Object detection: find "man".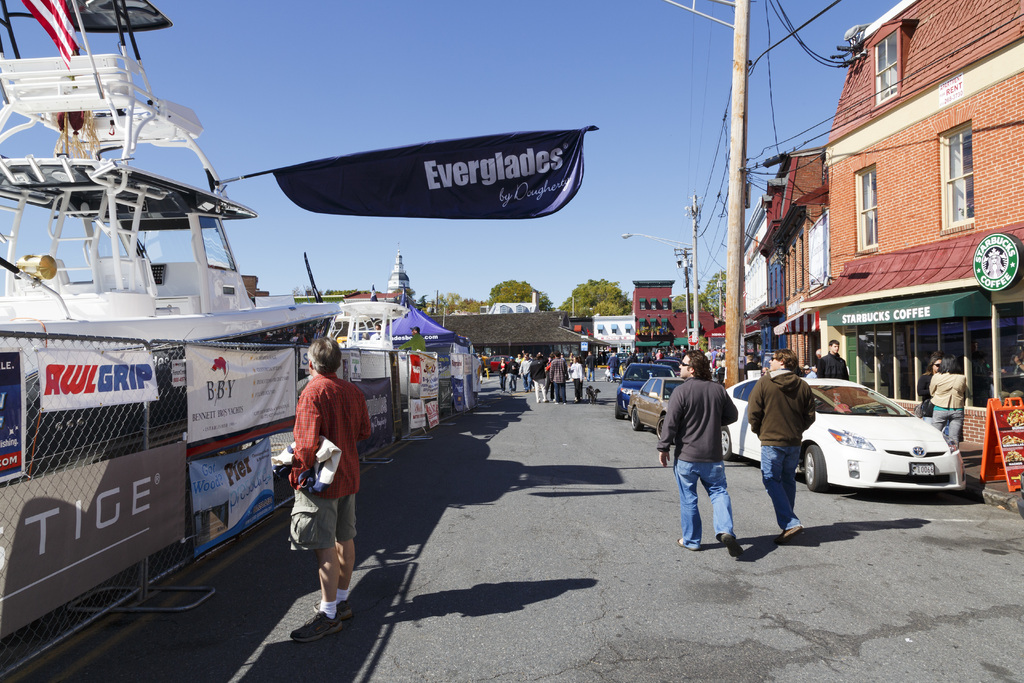
select_region(815, 340, 850, 381).
